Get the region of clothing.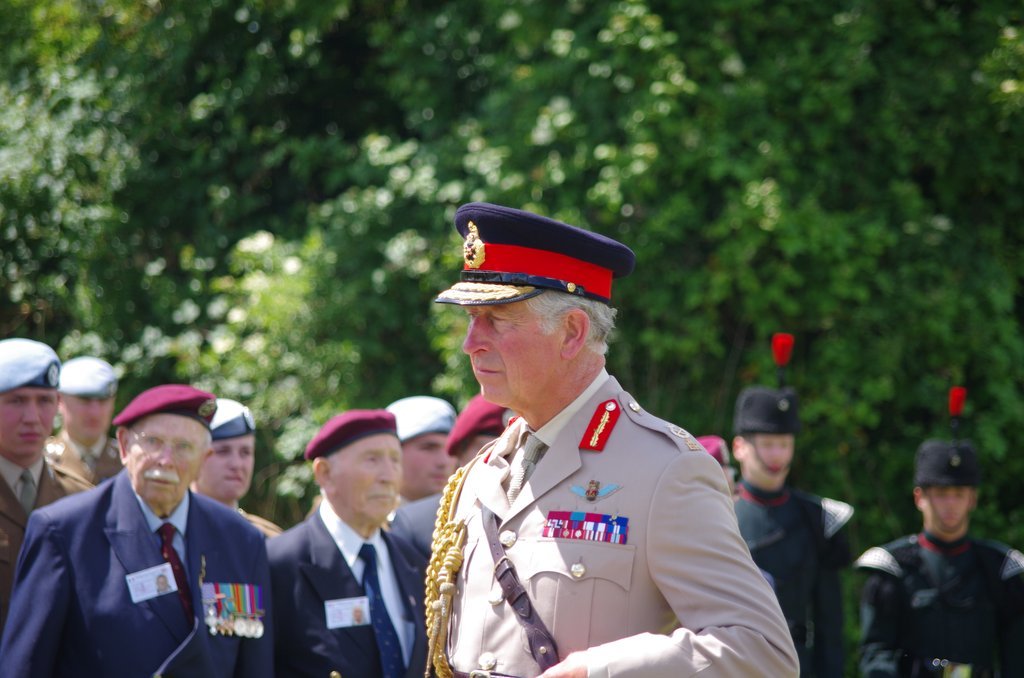
(x1=727, y1=478, x2=847, y2=674).
